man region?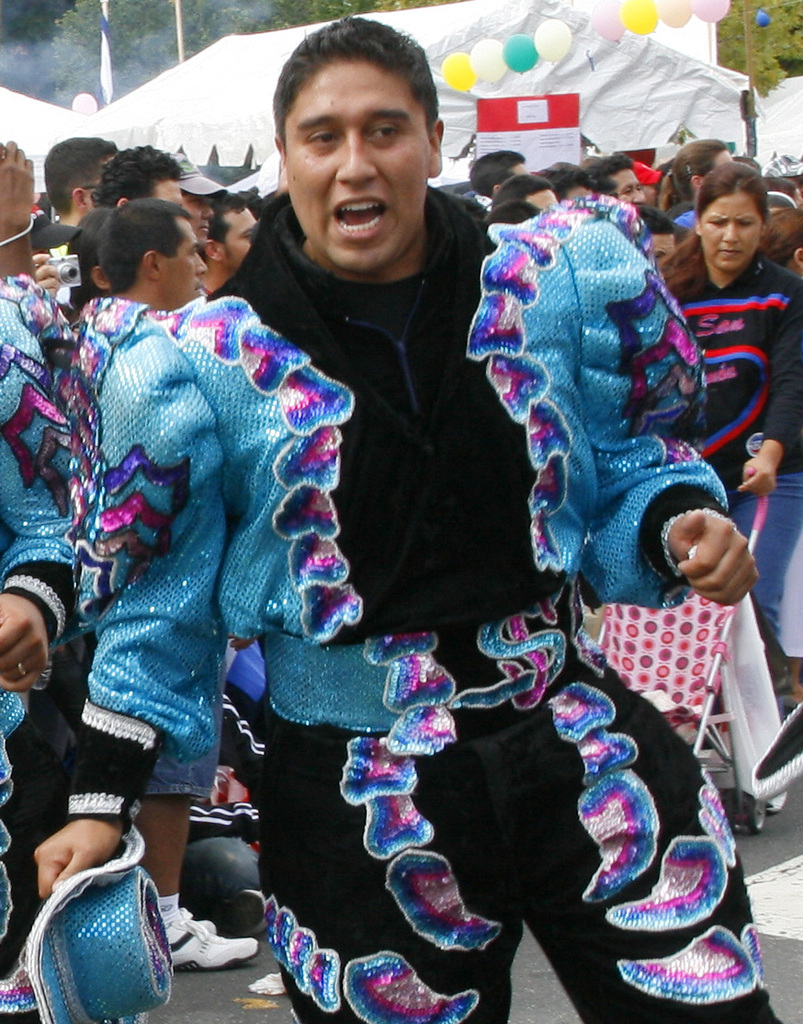
select_region(584, 153, 648, 209)
